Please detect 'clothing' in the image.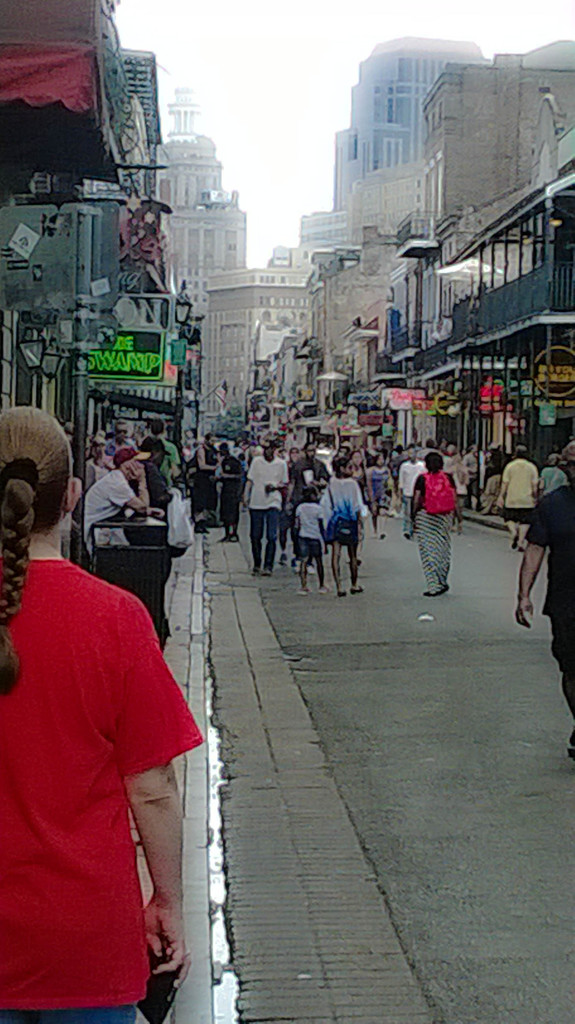
<region>366, 461, 382, 516</region>.
